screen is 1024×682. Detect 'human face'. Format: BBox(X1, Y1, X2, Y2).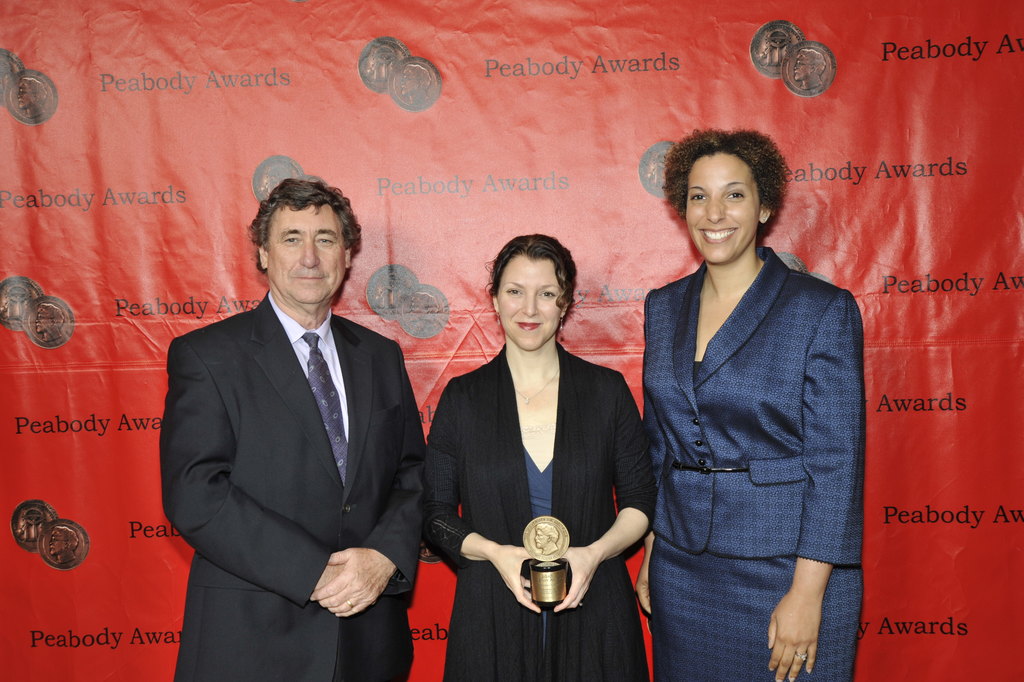
BBox(266, 207, 345, 311).
